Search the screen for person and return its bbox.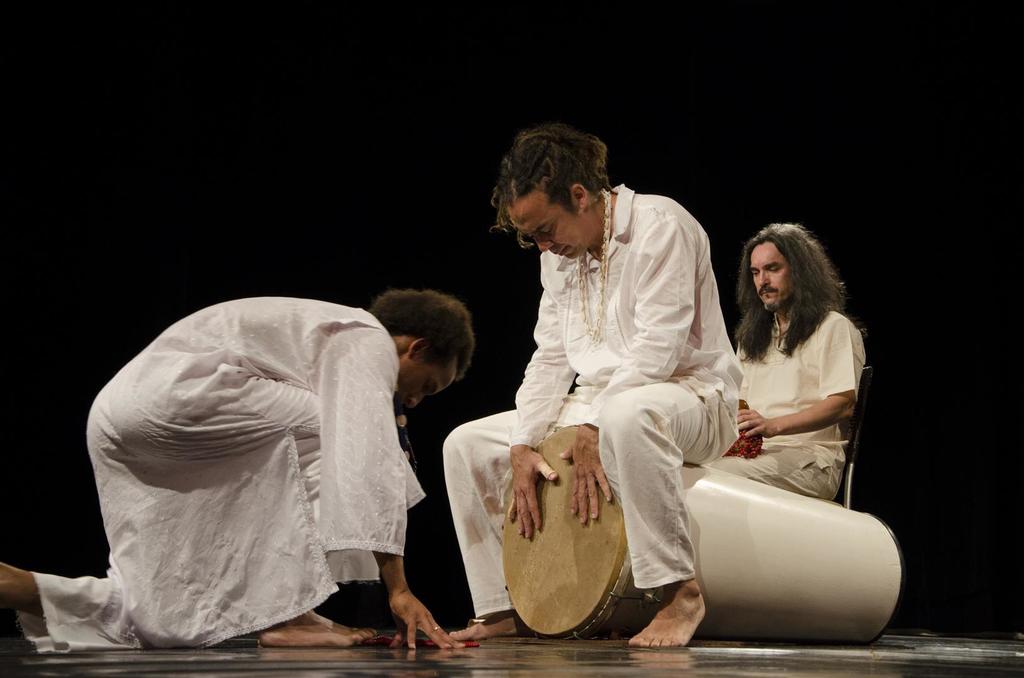
Found: 442 123 743 648.
